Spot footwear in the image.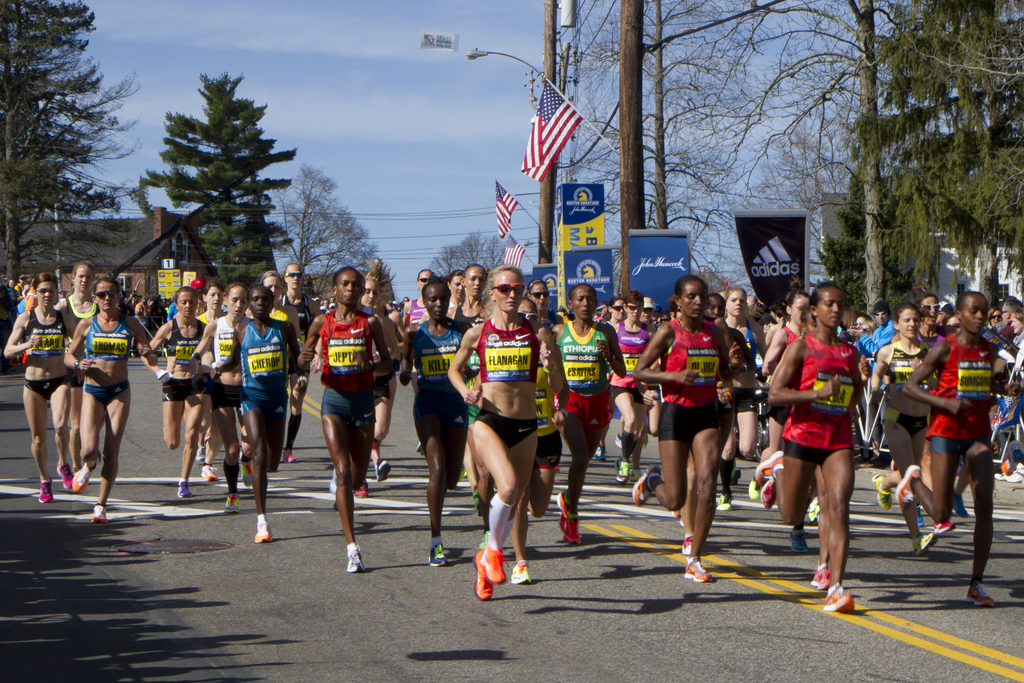
footwear found at x1=716, y1=495, x2=735, y2=511.
